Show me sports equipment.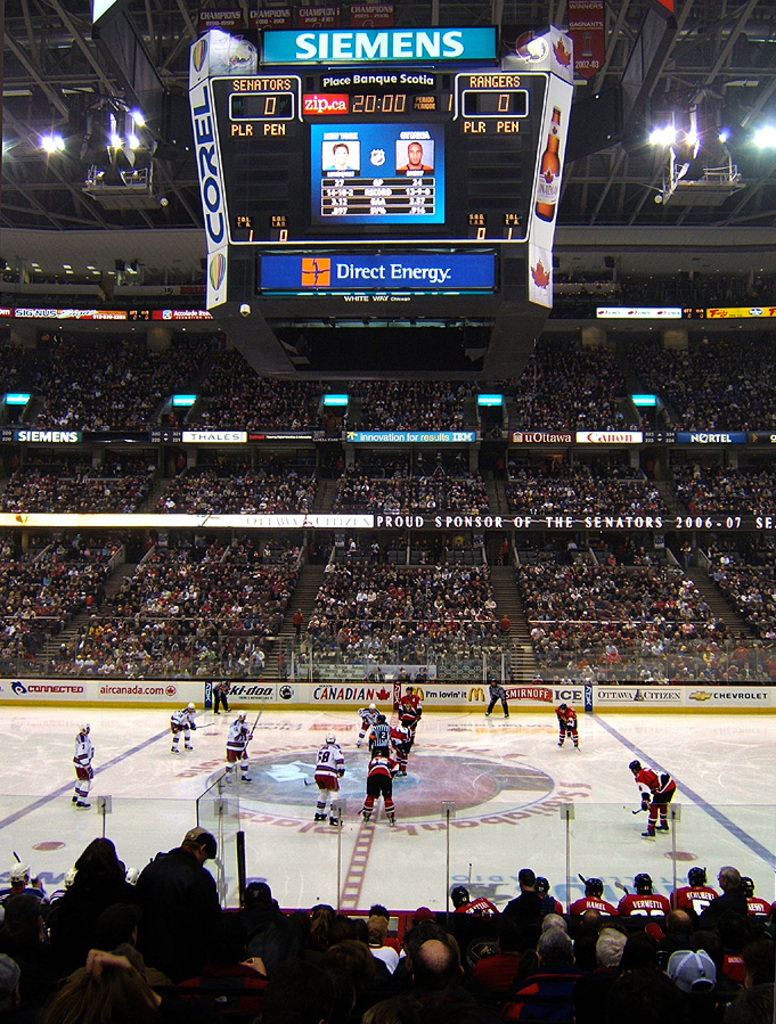
sports equipment is here: <box>310,811,324,819</box>.
